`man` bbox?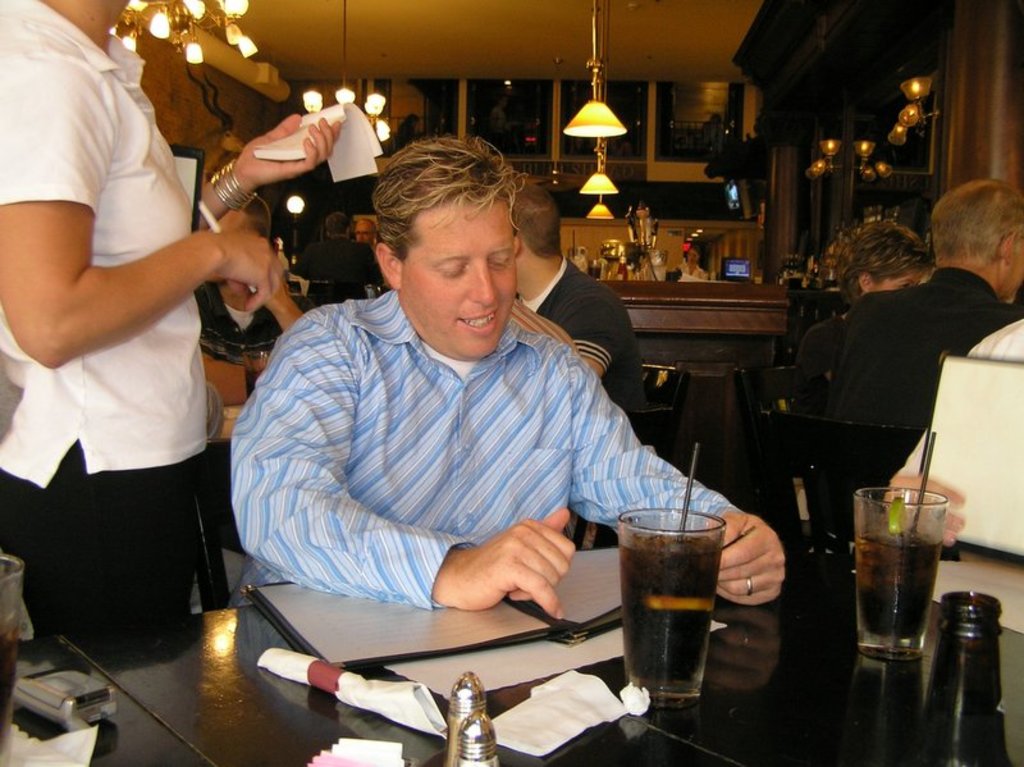
box(0, 0, 352, 654)
